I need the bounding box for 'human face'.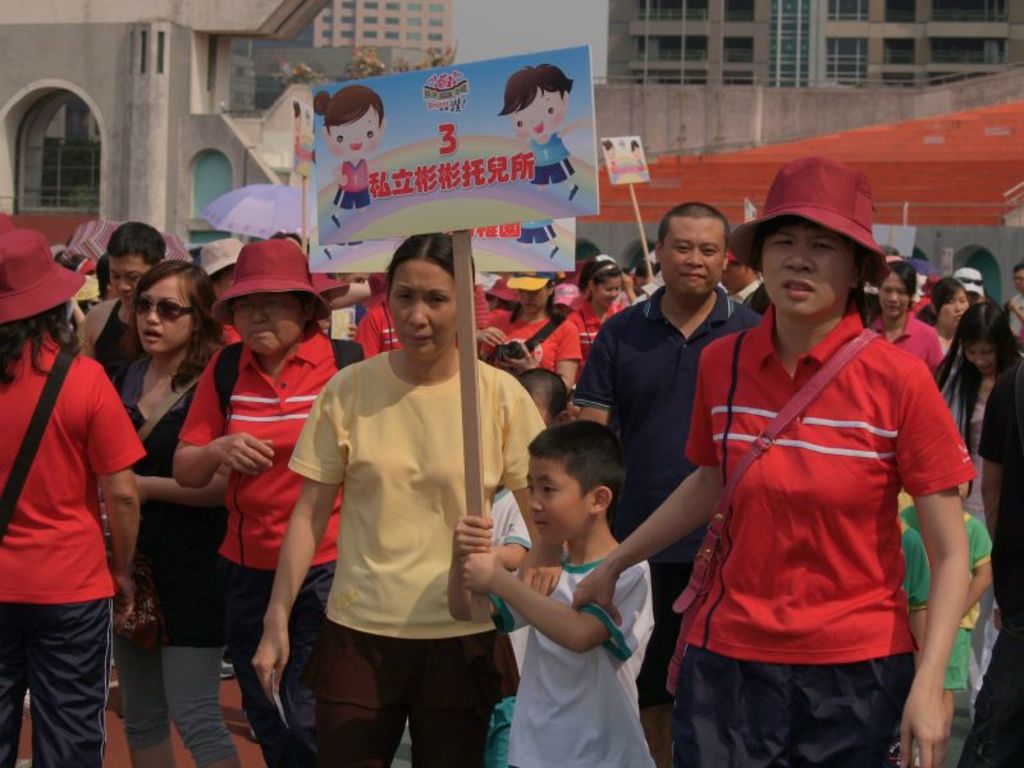
Here it is: left=526, top=451, right=590, bottom=544.
